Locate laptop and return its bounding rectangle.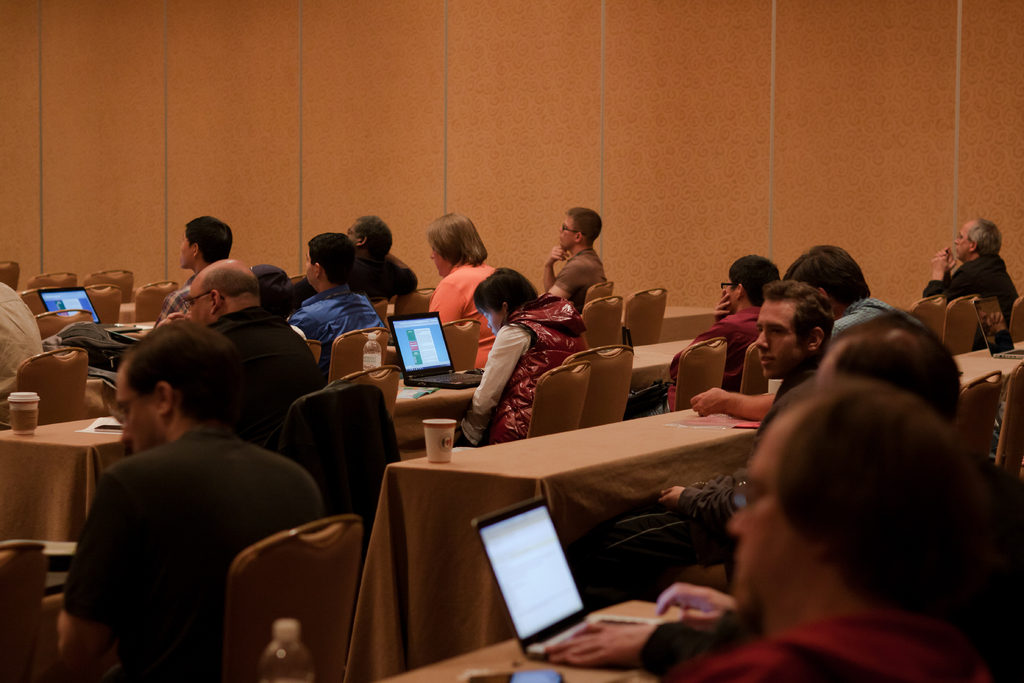
l=37, t=283, r=142, b=336.
